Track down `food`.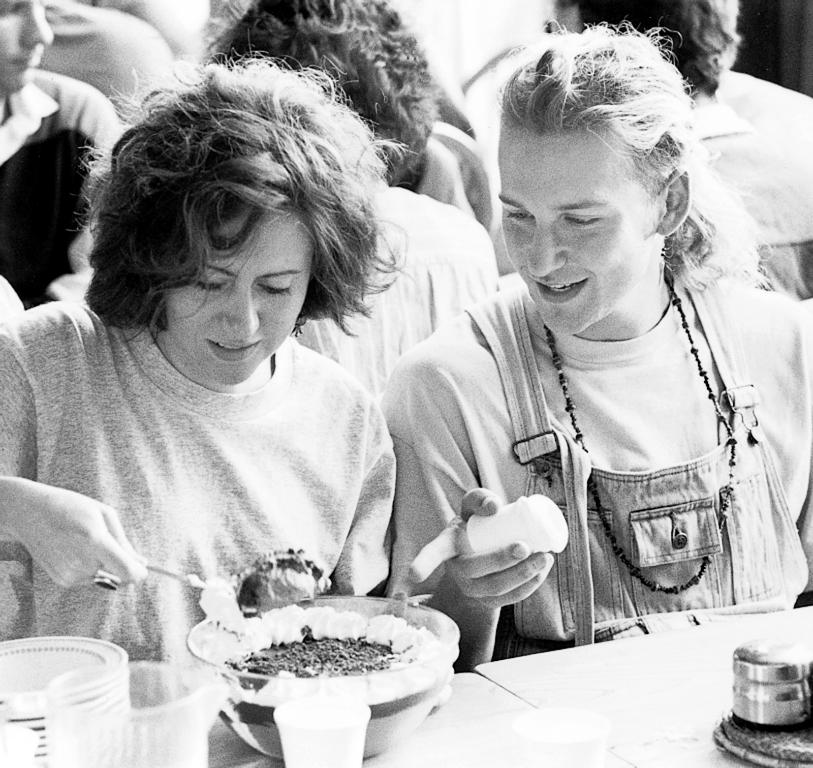
Tracked to (x1=200, y1=601, x2=431, y2=723).
